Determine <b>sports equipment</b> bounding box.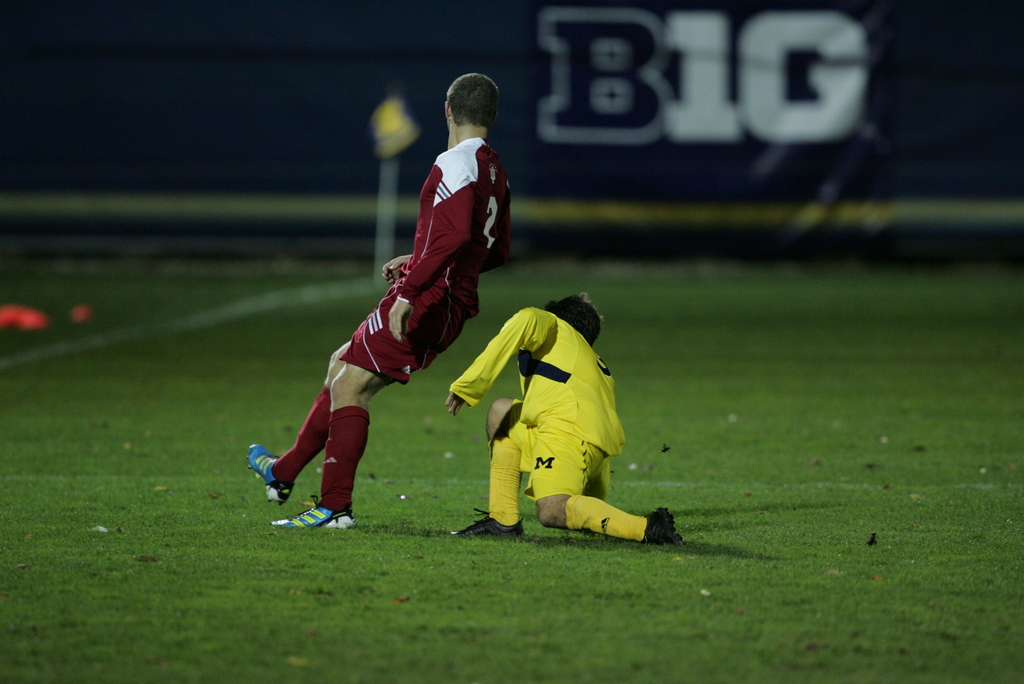
Determined: [642,505,684,550].
